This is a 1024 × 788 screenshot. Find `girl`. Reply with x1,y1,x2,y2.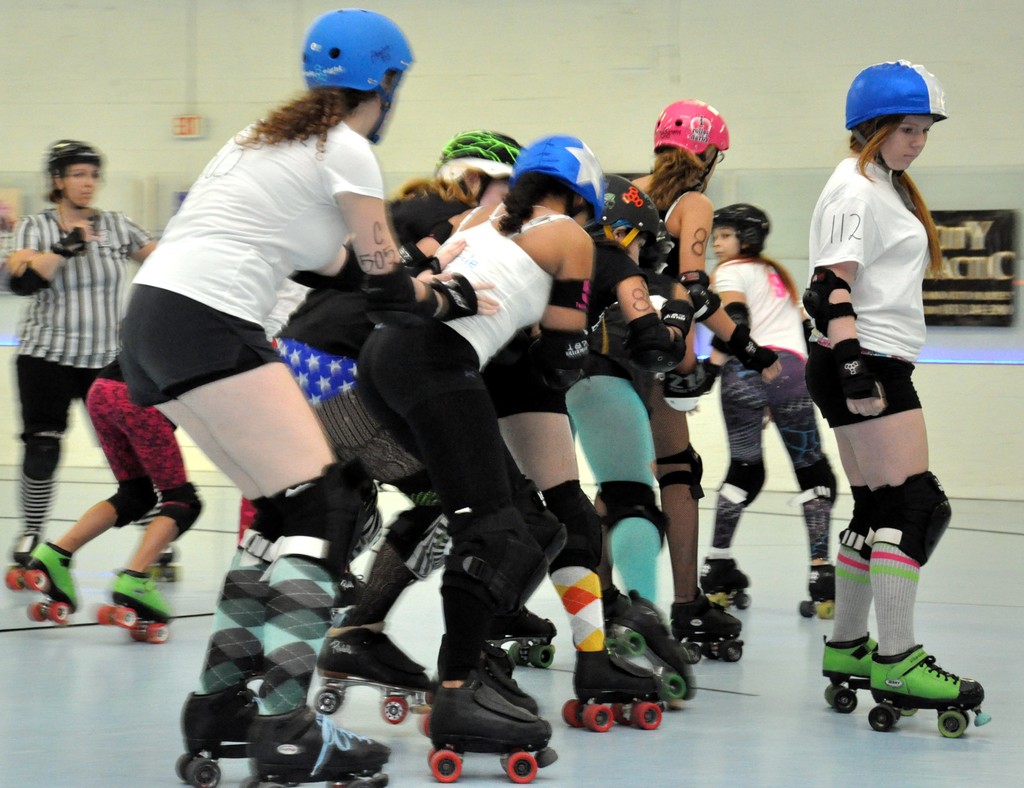
0,135,157,582.
